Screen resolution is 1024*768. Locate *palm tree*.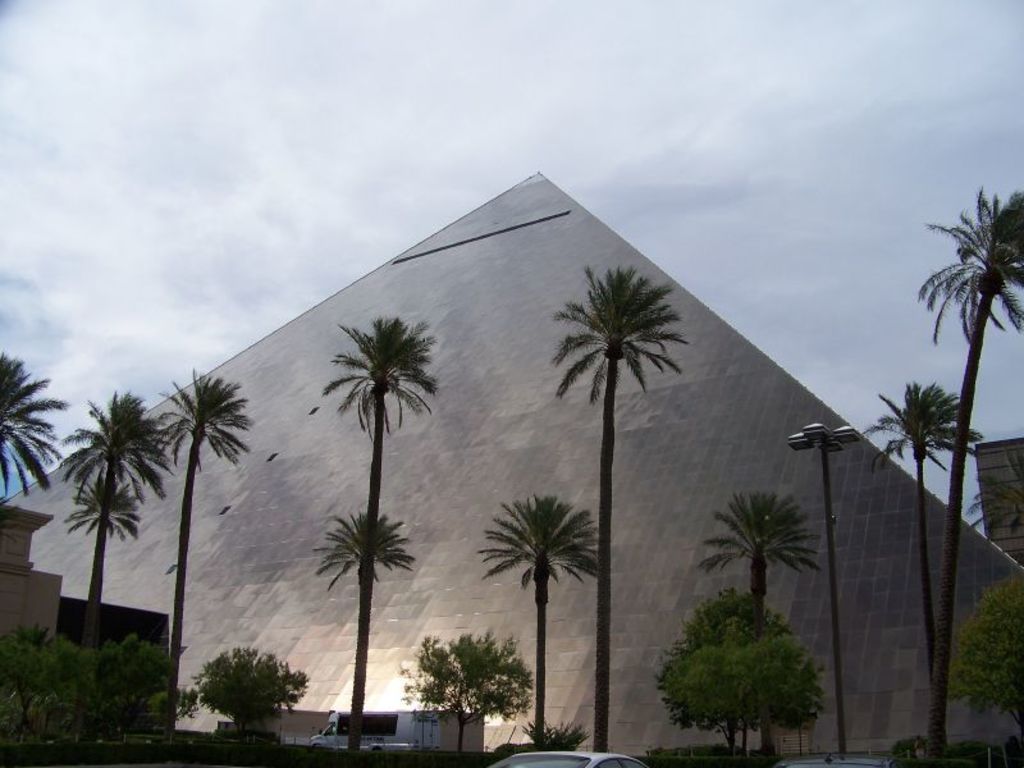
(x1=319, y1=507, x2=422, y2=586).
